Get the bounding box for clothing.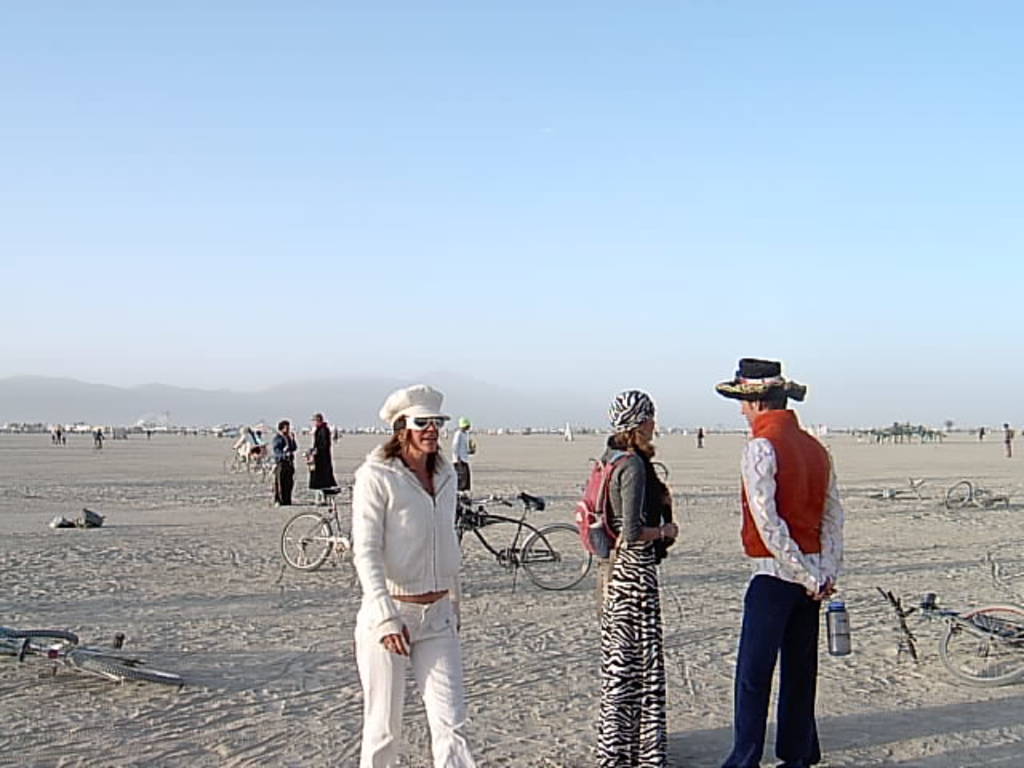
x1=304 y1=418 x2=339 y2=486.
